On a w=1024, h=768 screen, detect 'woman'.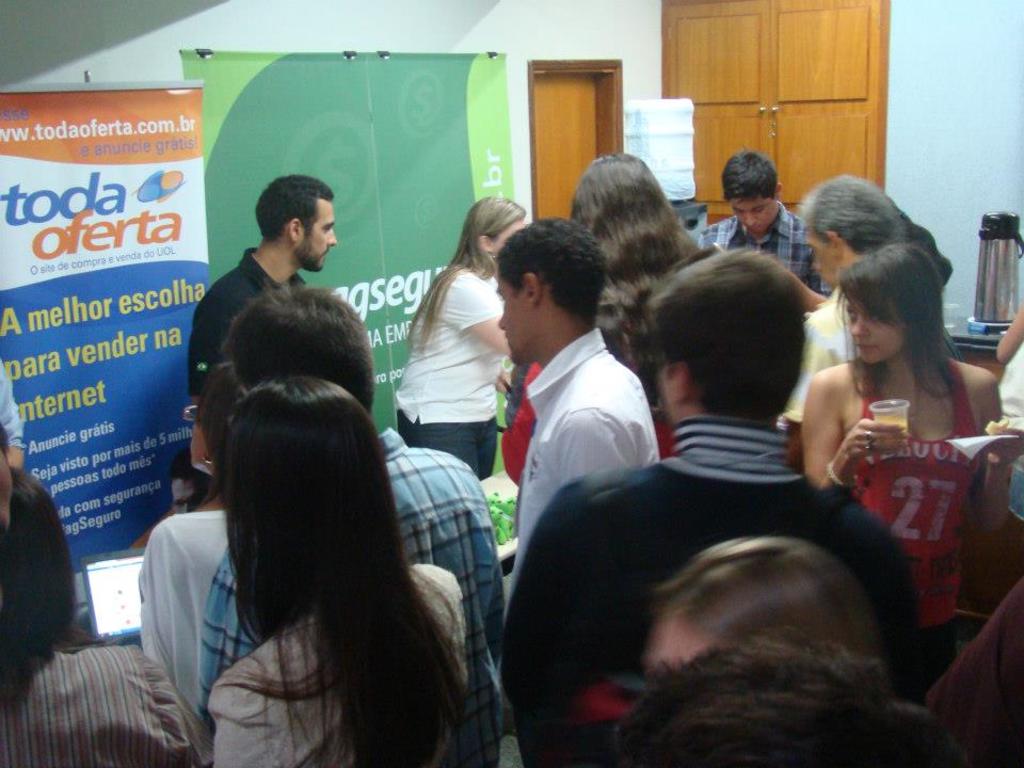
<box>996,309,1023,521</box>.
